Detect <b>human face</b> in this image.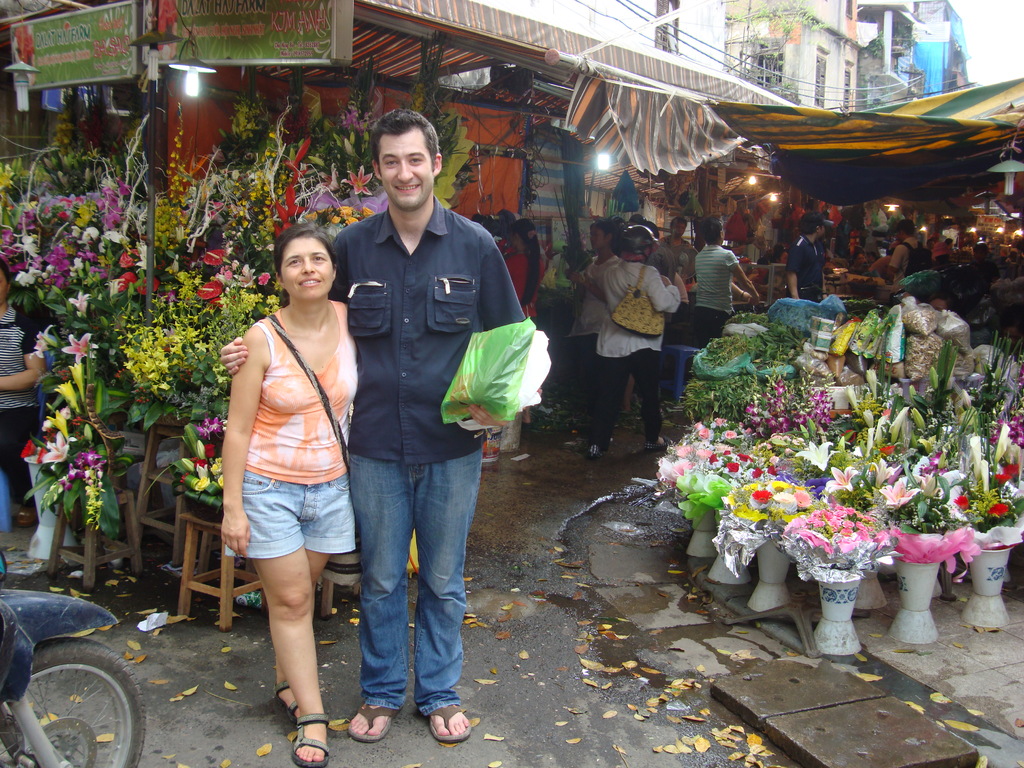
Detection: detection(927, 296, 948, 312).
